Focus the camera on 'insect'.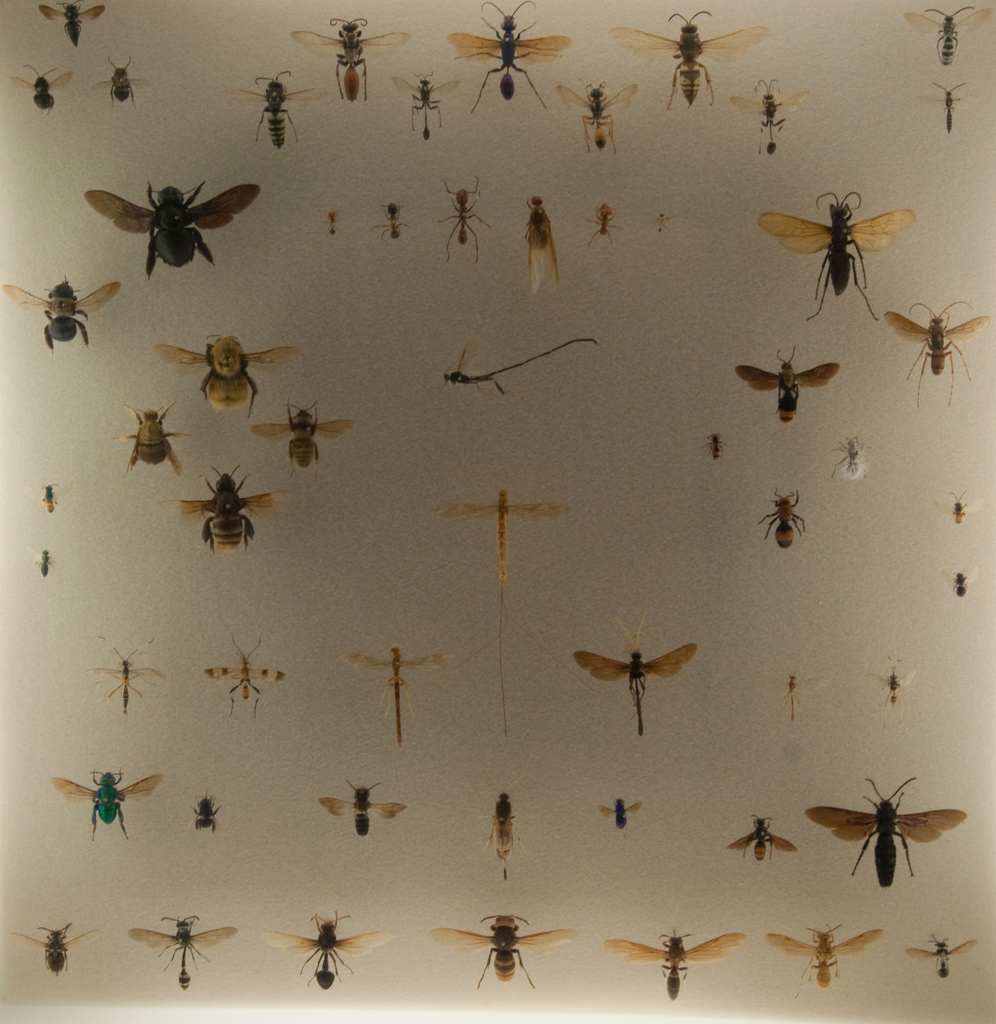
Focus region: Rect(264, 909, 393, 993).
